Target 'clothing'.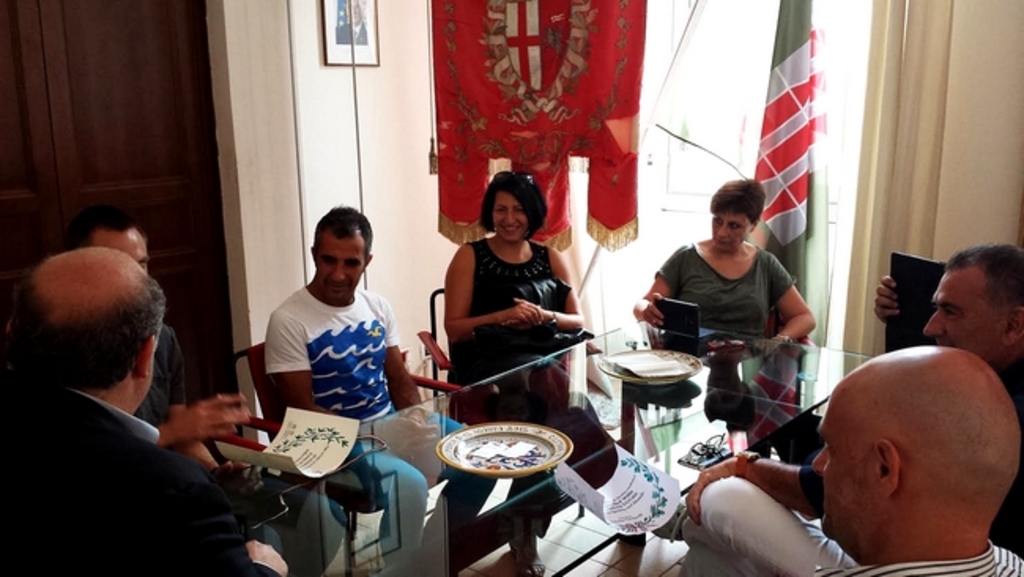
Target region: [241, 295, 451, 575].
